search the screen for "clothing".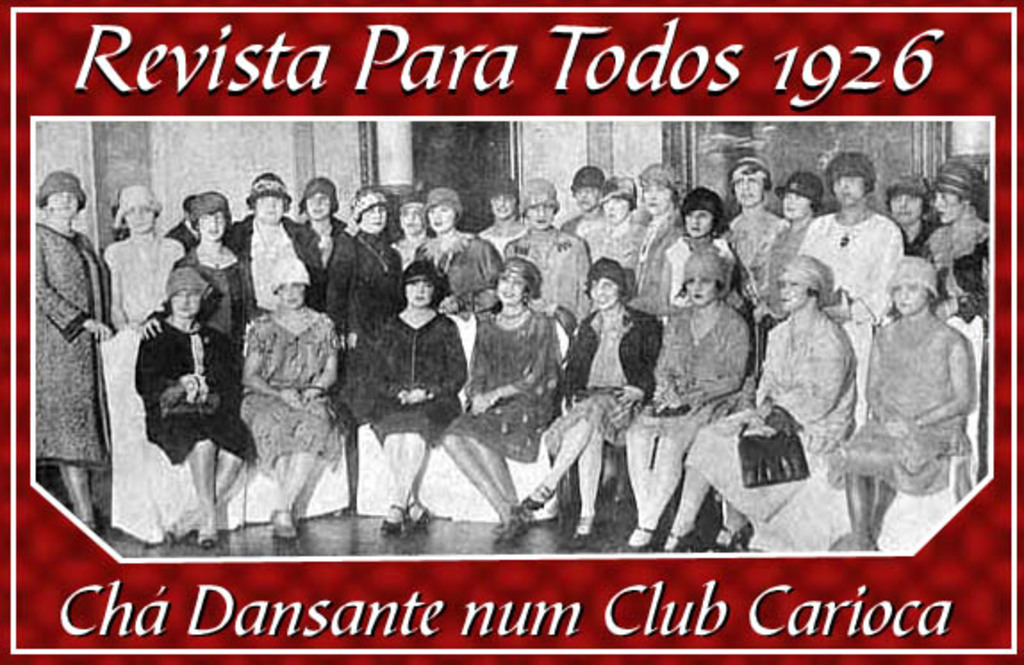
Found at (left=157, top=218, right=198, bottom=250).
